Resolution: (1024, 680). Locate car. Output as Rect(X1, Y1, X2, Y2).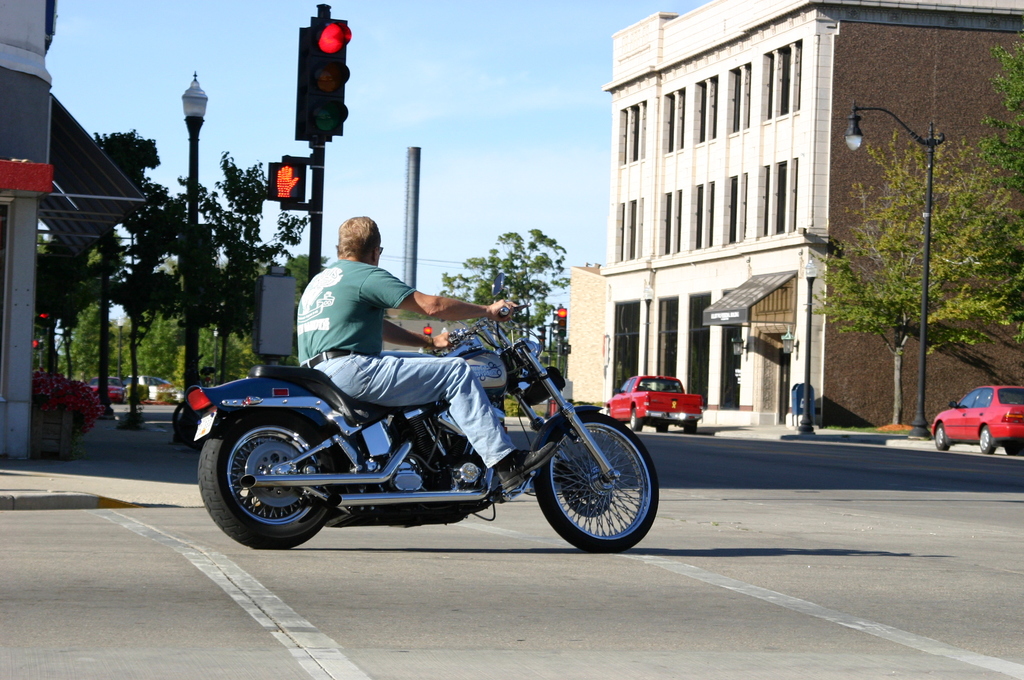
Rect(88, 373, 125, 402).
